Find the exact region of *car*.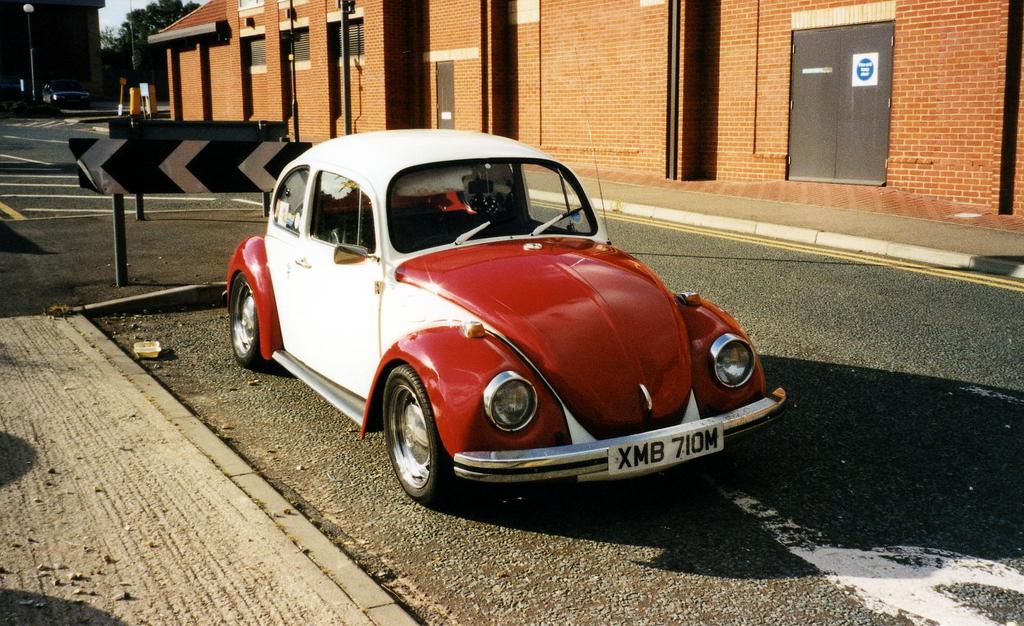
Exact region: (x1=40, y1=81, x2=90, y2=111).
